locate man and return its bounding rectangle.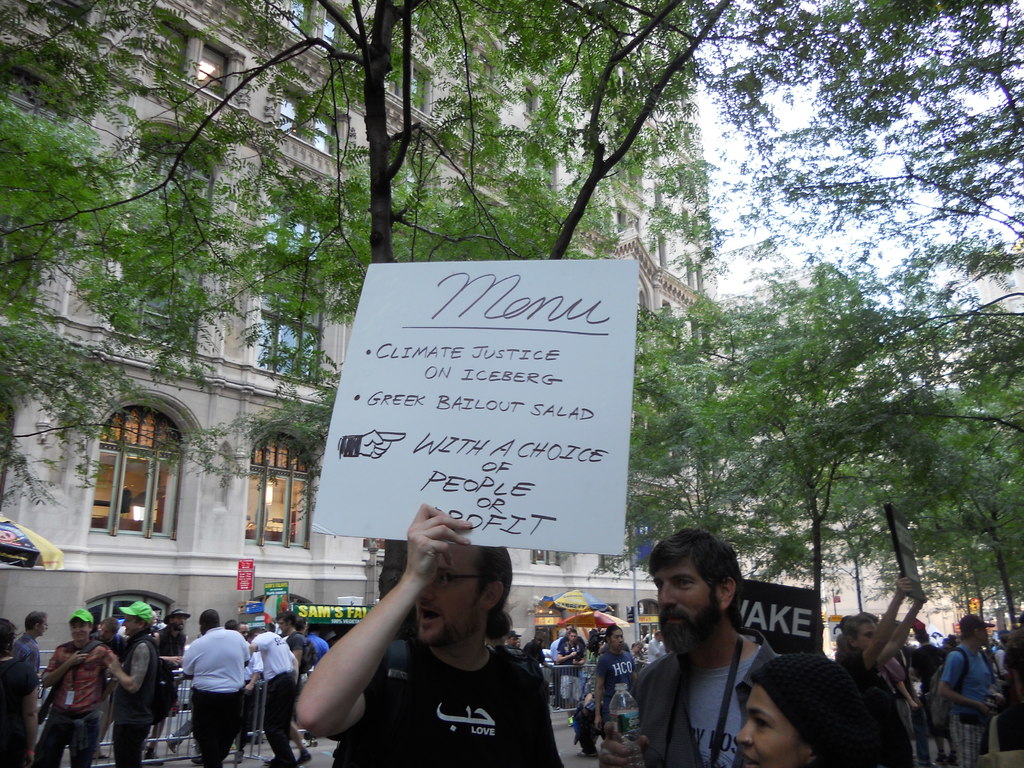
[295,502,564,767].
